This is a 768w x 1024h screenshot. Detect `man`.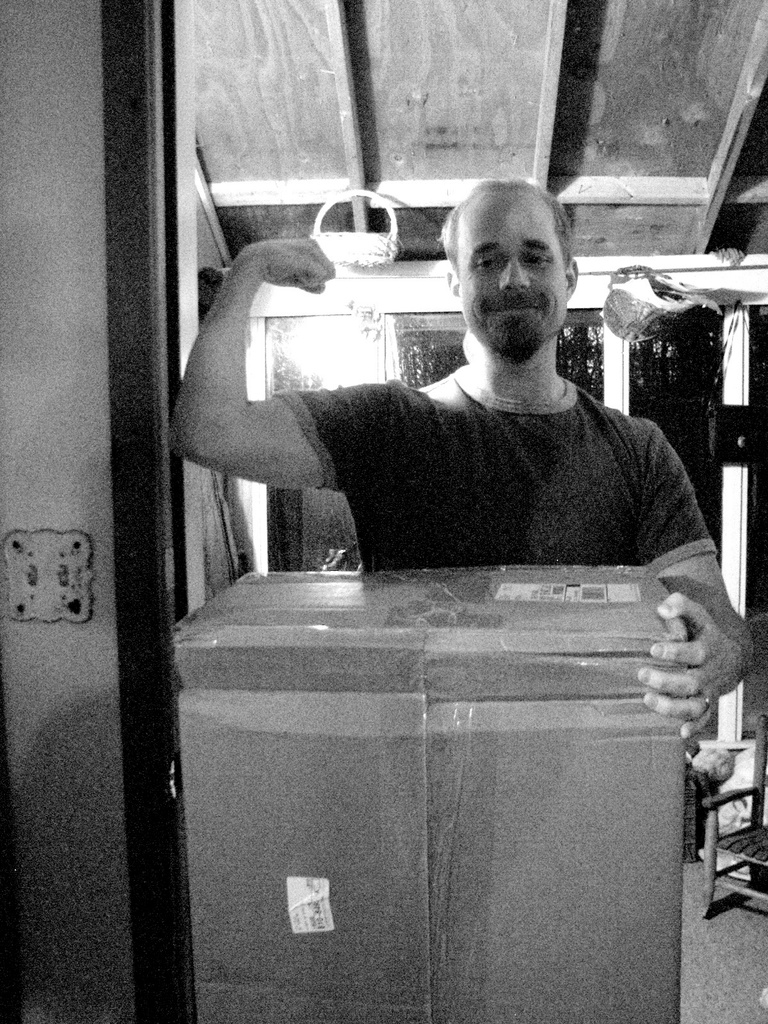
[x1=176, y1=164, x2=767, y2=746].
